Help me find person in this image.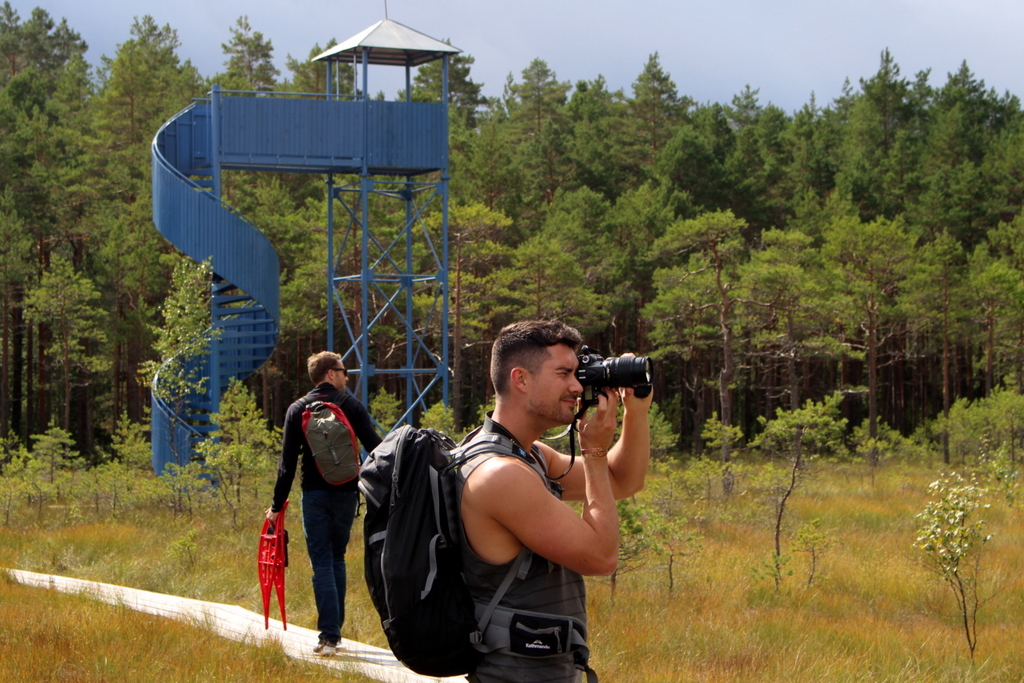
Found it: box(260, 345, 389, 662).
